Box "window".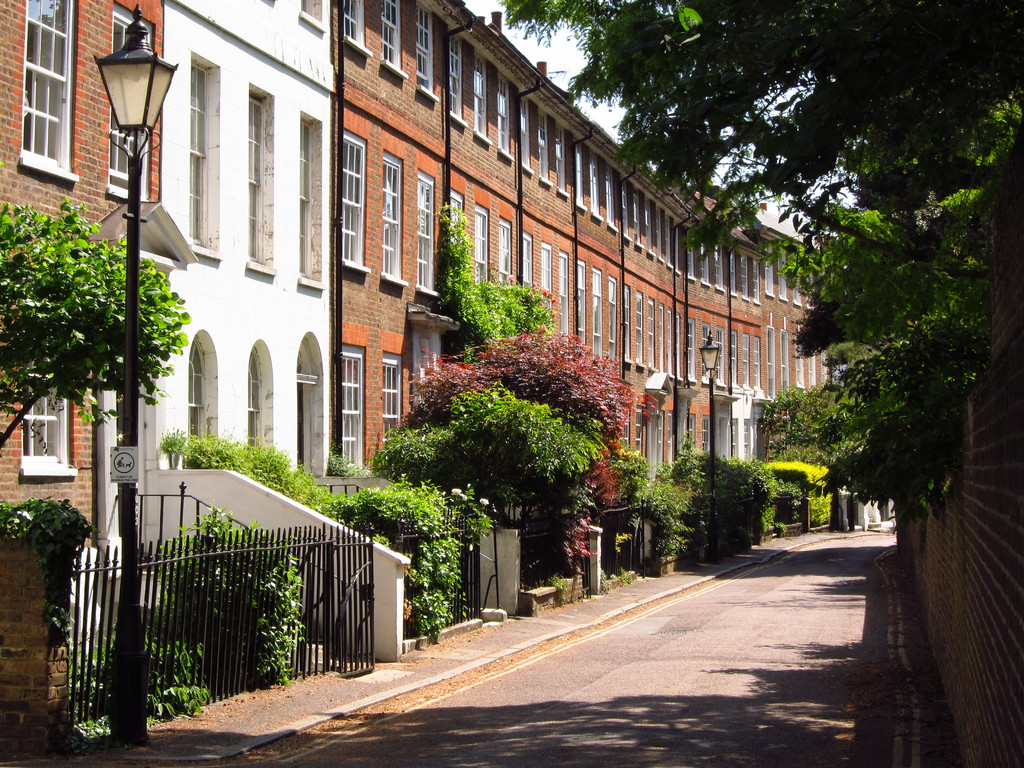
(left=9, top=28, right=68, bottom=177).
